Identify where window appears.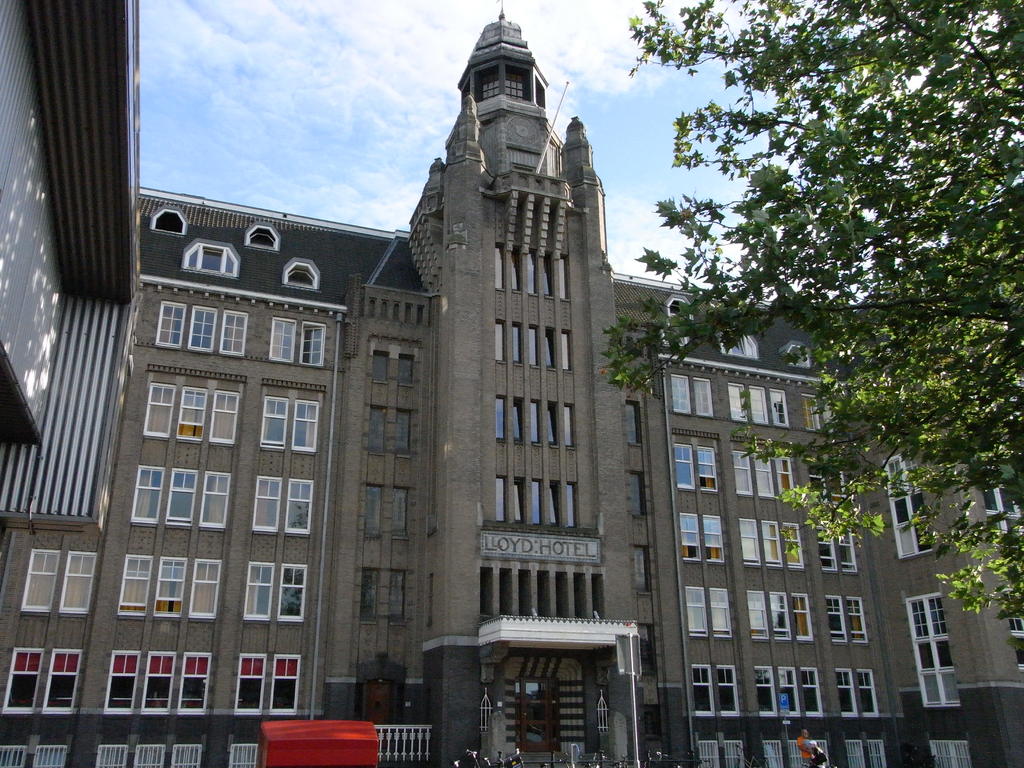
Appears at select_region(356, 570, 374, 624).
